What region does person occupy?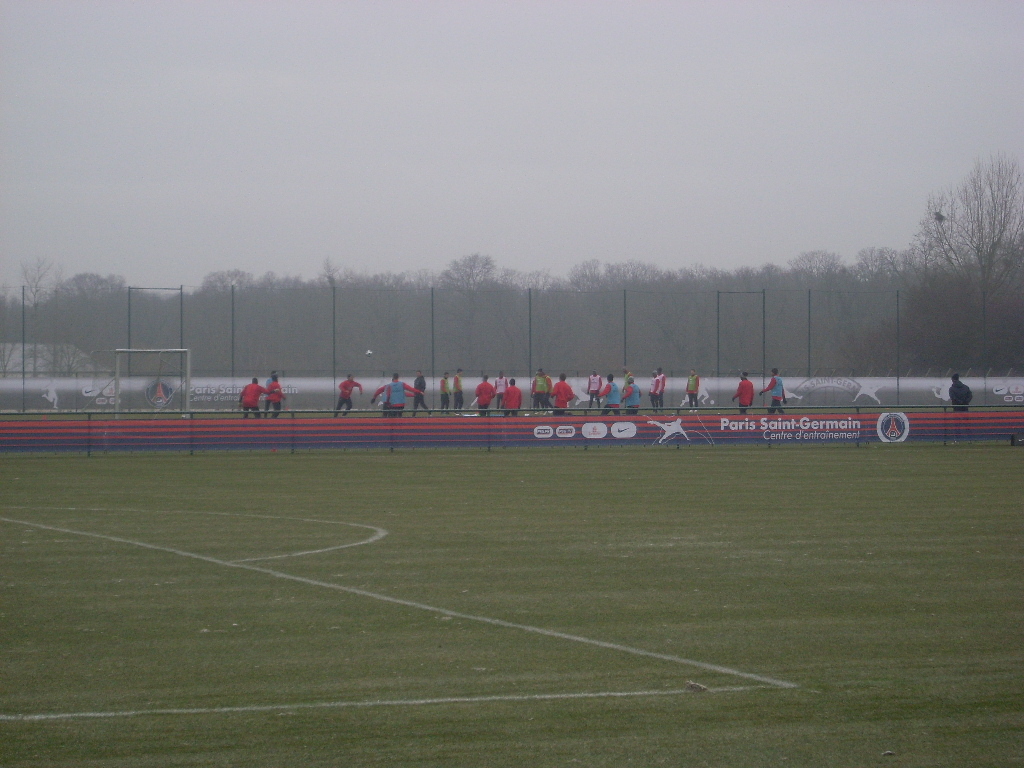
bbox=[494, 379, 519, 414].
